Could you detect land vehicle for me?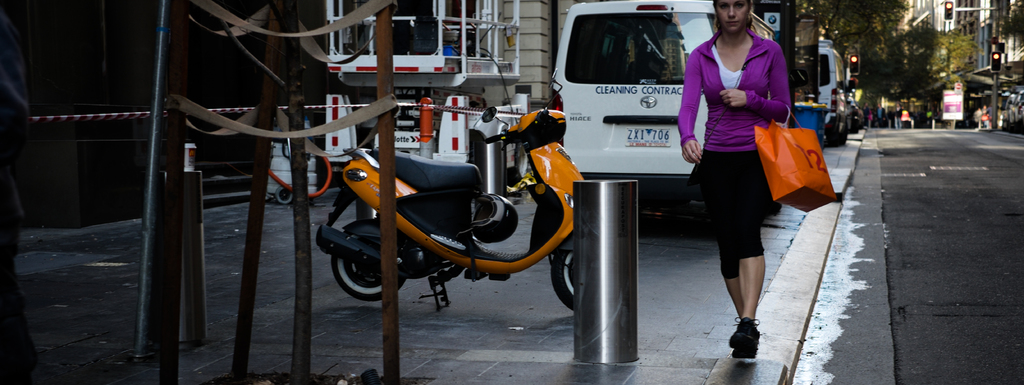
Detection result: left=548, top=0, right=775, bottom=219.
